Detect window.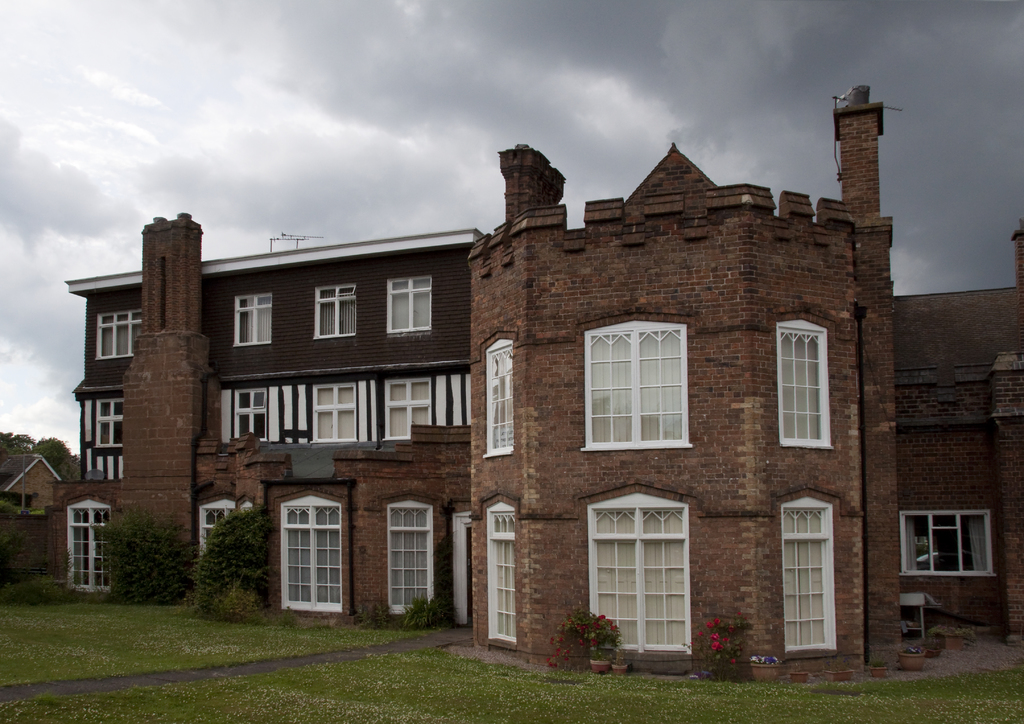
Detected at (587, 310, 696, 460).
